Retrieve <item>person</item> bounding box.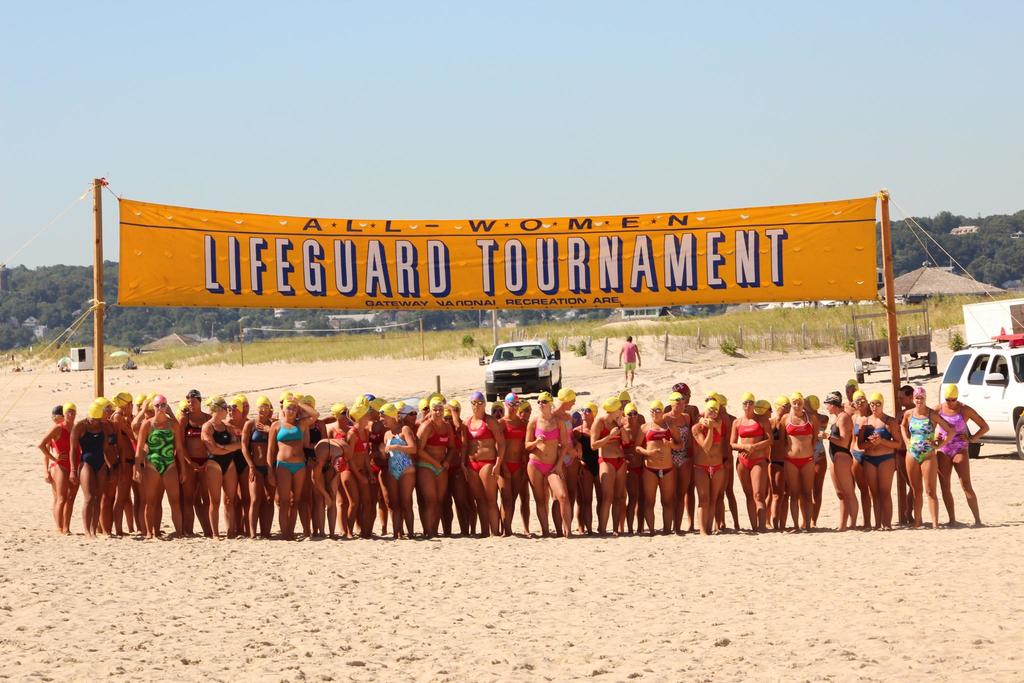
Bounding box: left=97, top=394, right=127, bottom=516.
